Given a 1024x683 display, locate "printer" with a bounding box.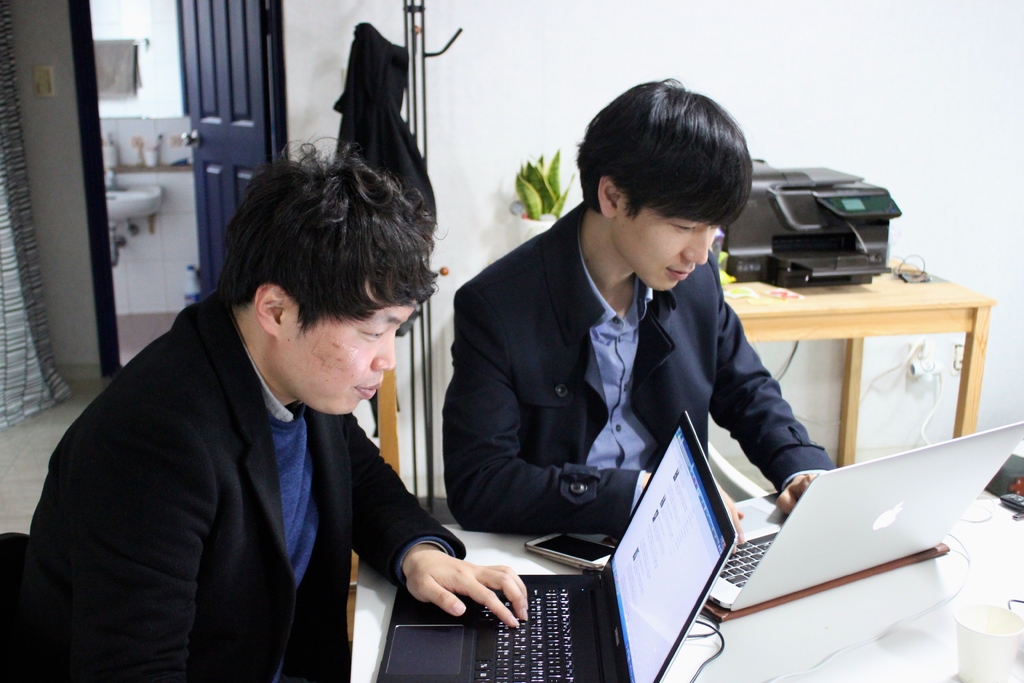
Located: crop(719, 158, 900, 291).
